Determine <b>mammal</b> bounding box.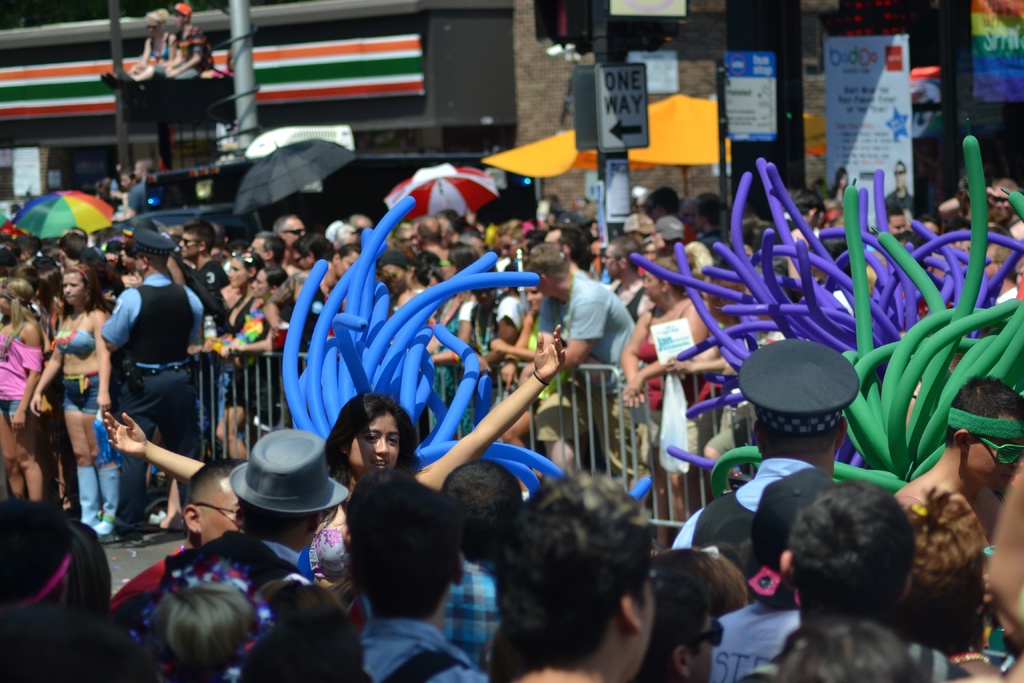
Determined: 163:0:216:76.
